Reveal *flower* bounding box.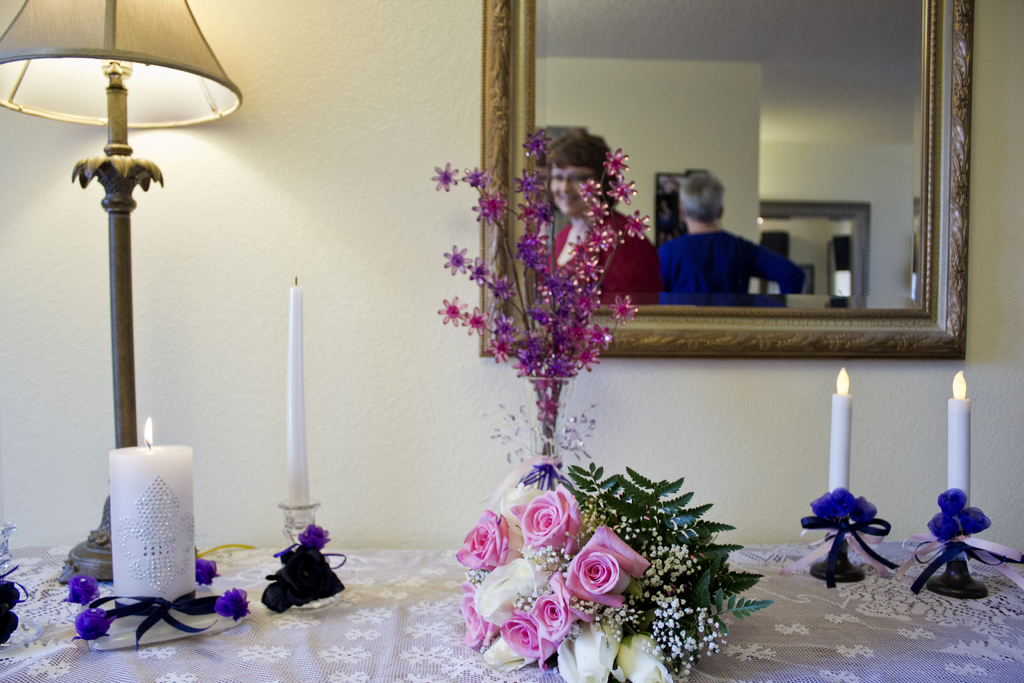
Revealed: 302/520/332/549.
